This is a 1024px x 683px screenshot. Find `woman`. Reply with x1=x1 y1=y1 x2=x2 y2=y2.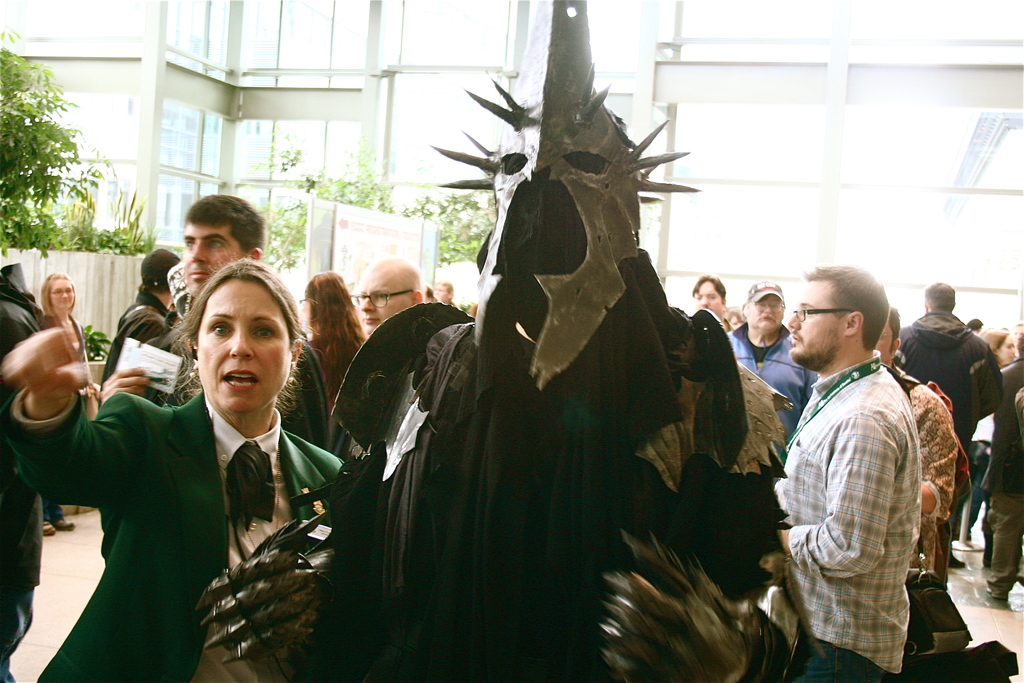
x1=33 y1=267 x2=87 y2=541.
